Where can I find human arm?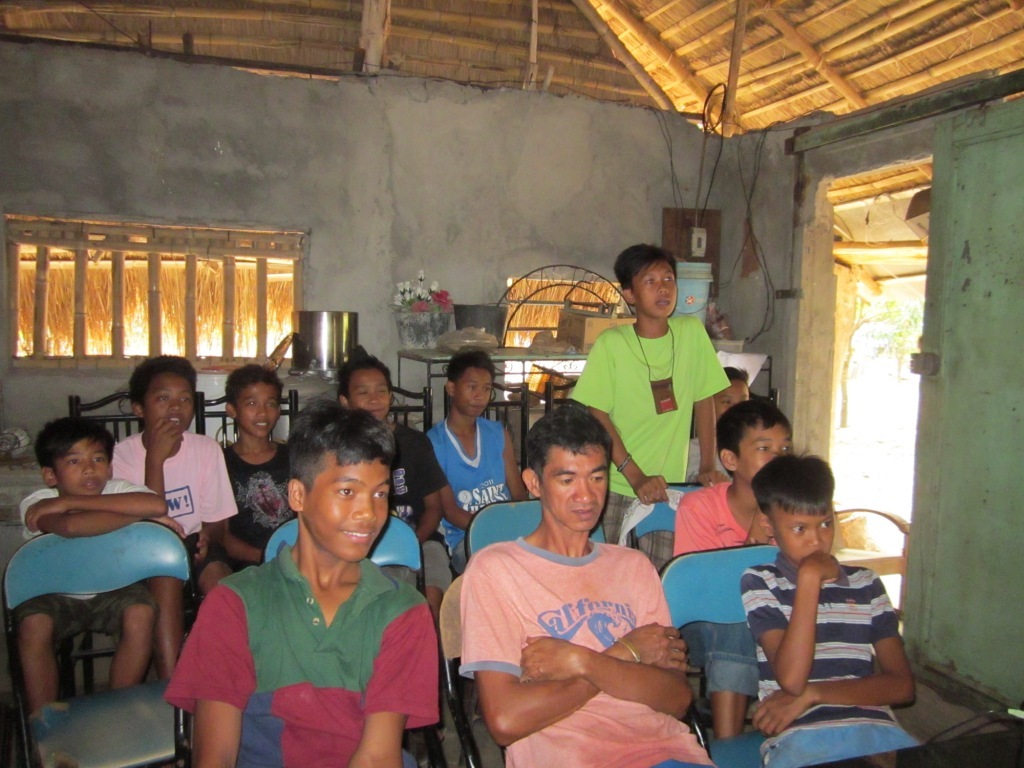
You can find it at locate(567, 331, 665, 517).
